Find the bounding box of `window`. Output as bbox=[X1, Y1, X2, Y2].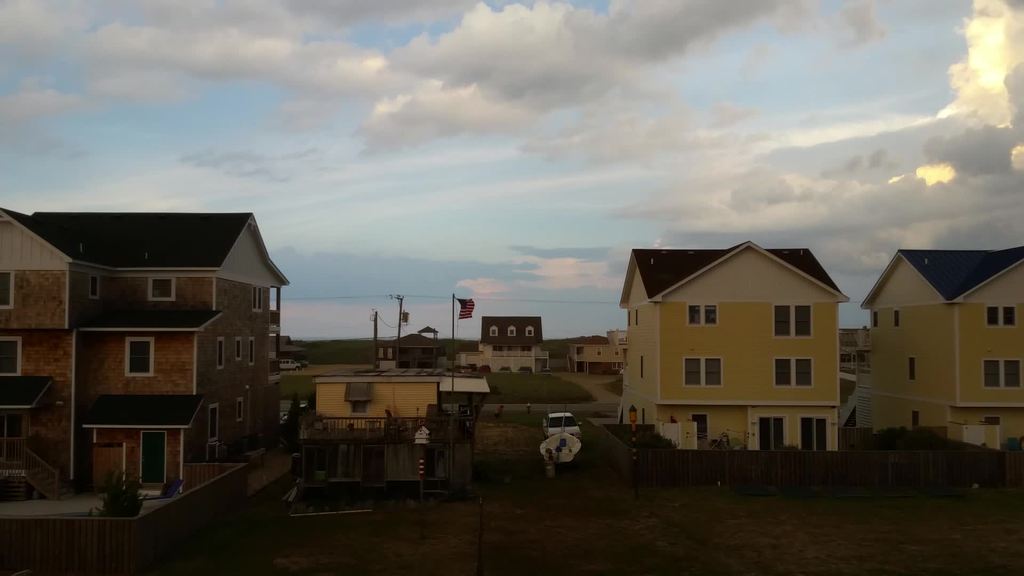
bbox=[796, 307, 812, 340].
